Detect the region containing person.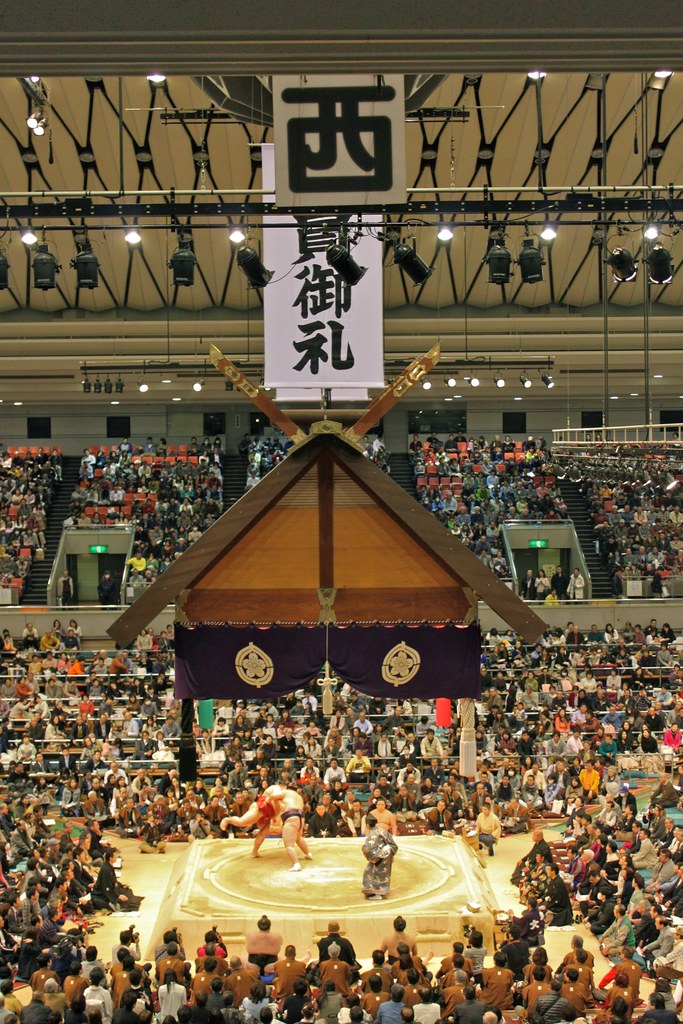
{"left": 480, "top": 1004, "right": 504, "bottom": 1023}.
